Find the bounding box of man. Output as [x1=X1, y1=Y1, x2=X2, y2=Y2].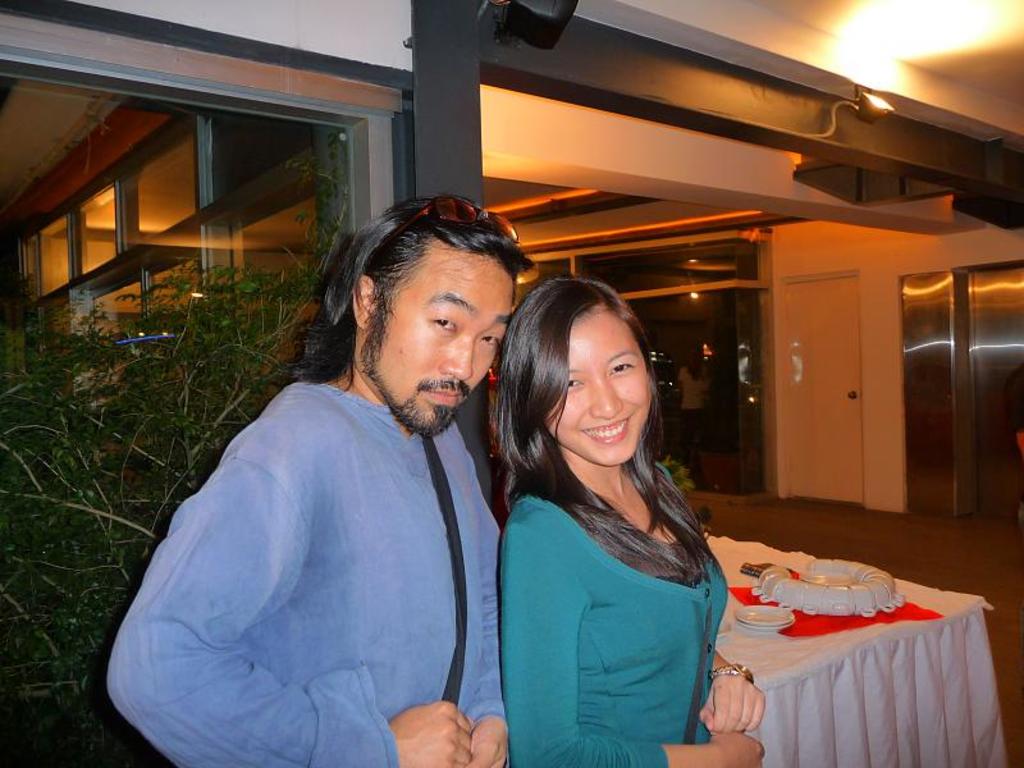
[x1=93, y1=188, x2=557, y2=765].
